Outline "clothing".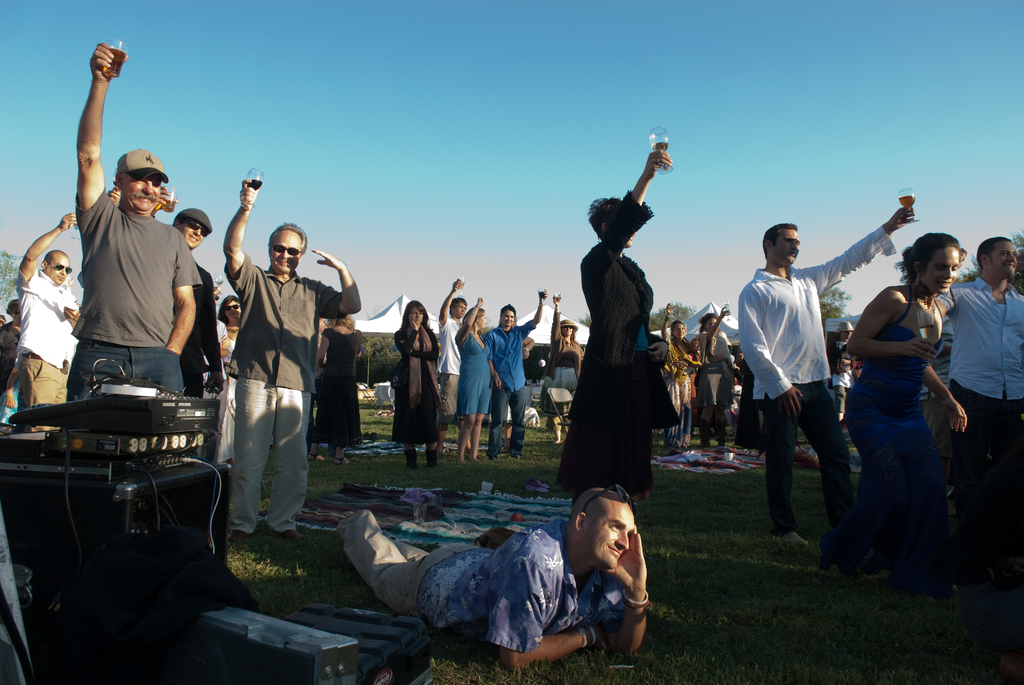
Outline: [222, 269, 343, 393].
